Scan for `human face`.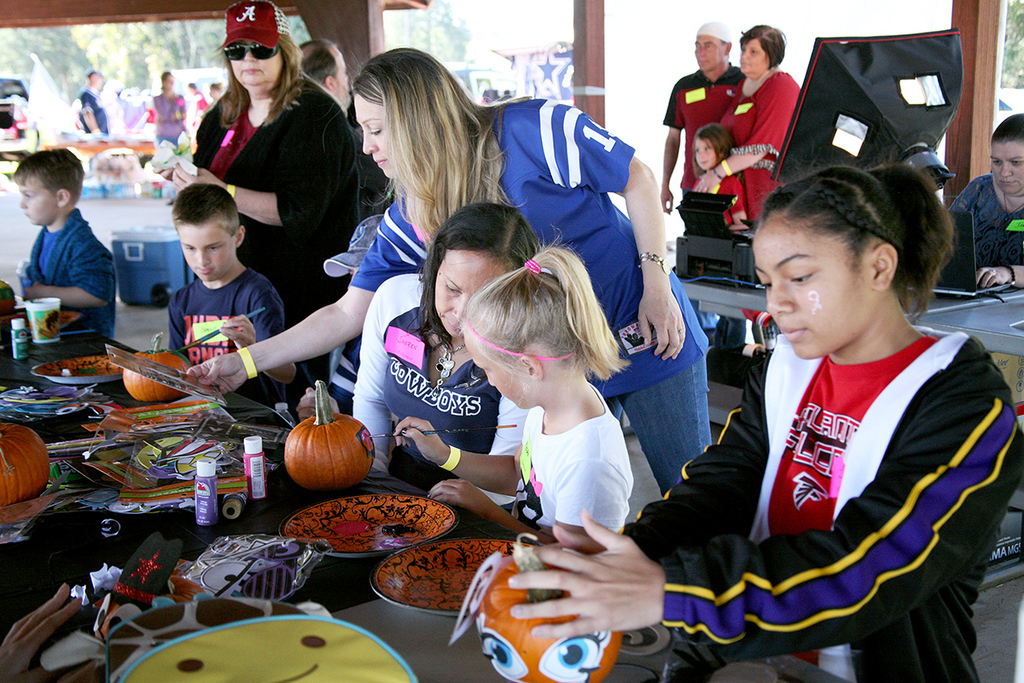
Scan result: 695:138:719:170.
